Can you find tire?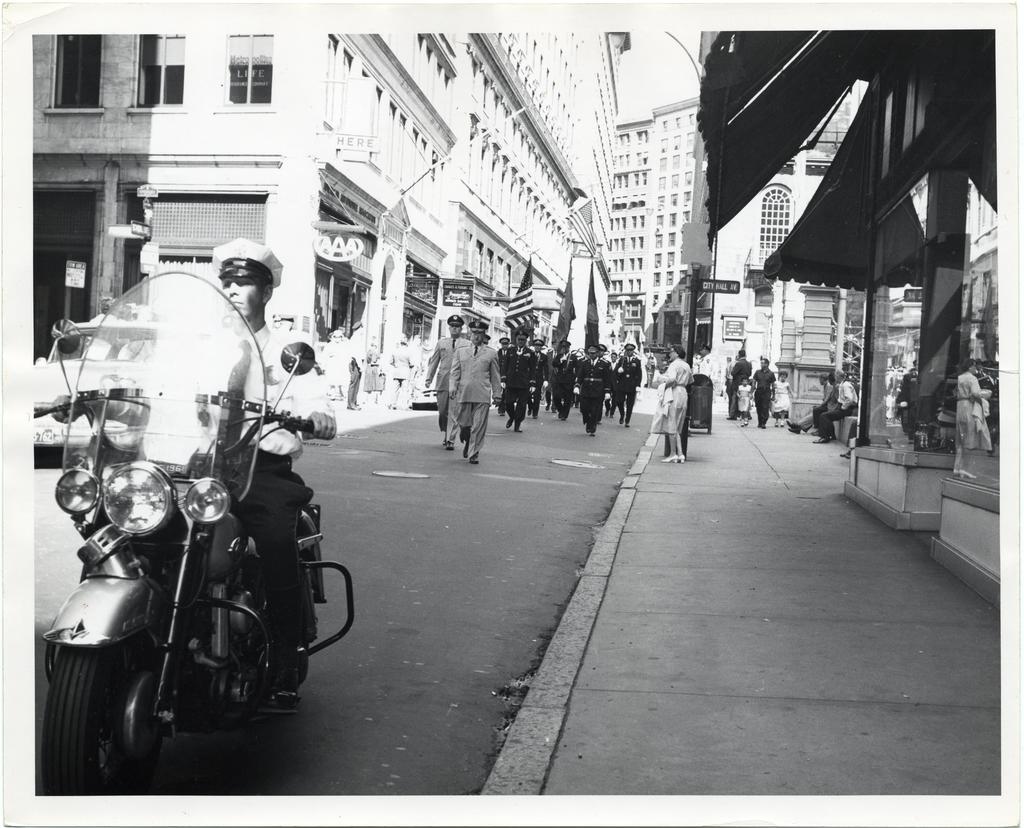
Yes, bounding box: l=260, t=524, r=314, b=692.
